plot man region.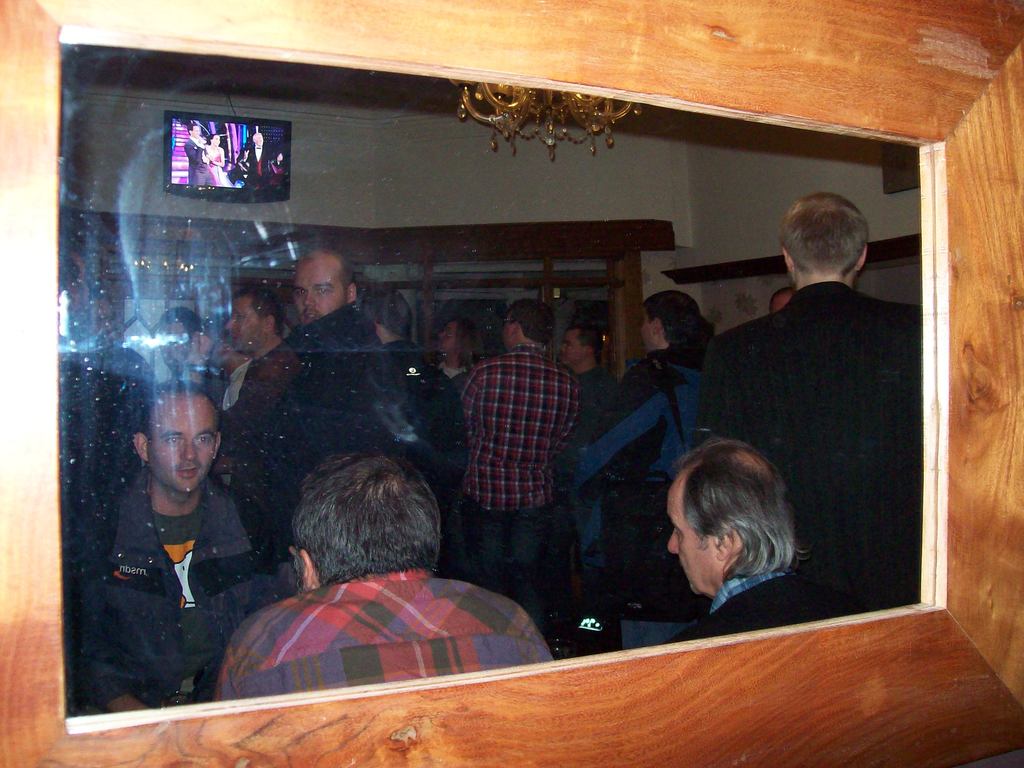
Plotted at [left=201, top=280, right=295, bottom=465].
